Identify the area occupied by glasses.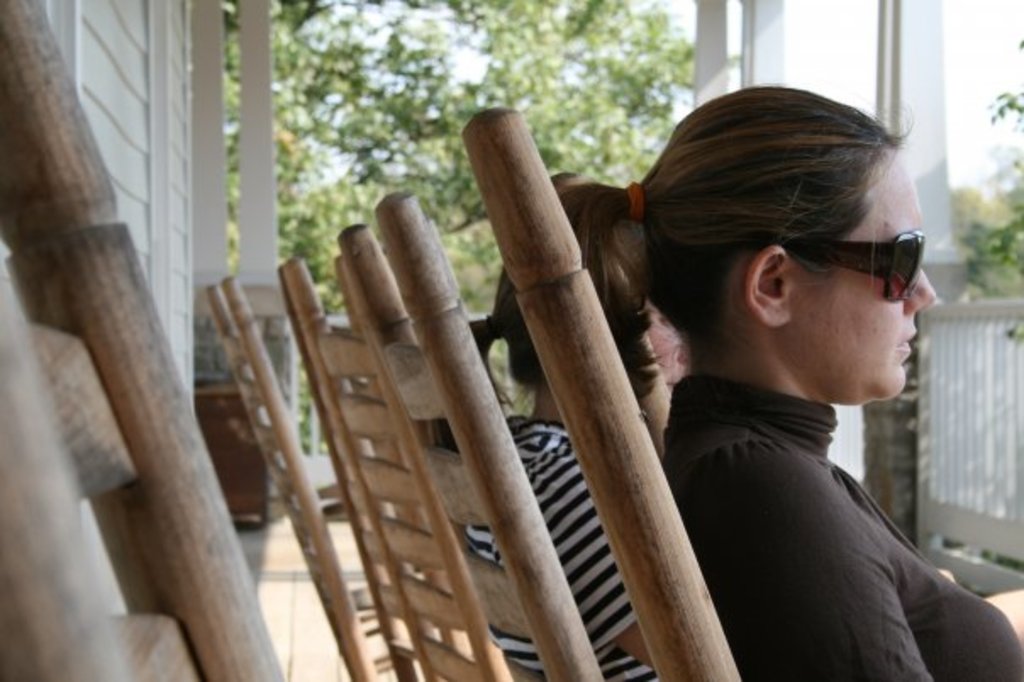
Area: <region>814, 243, 936, 299</region>.
